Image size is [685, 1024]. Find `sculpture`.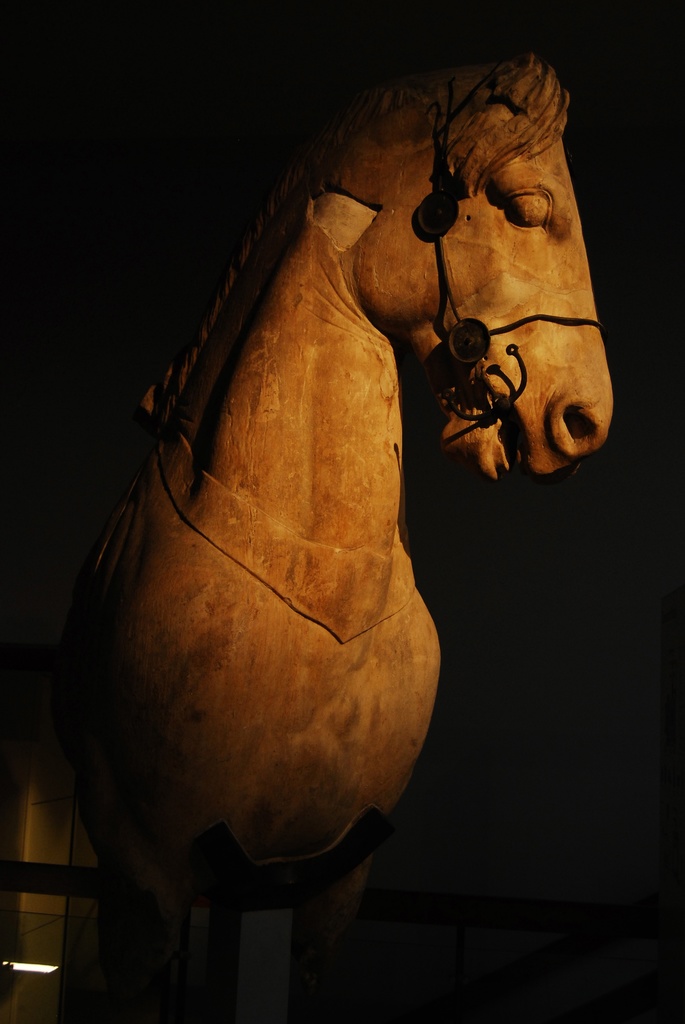
BBox(57, 70, 543, 973).
